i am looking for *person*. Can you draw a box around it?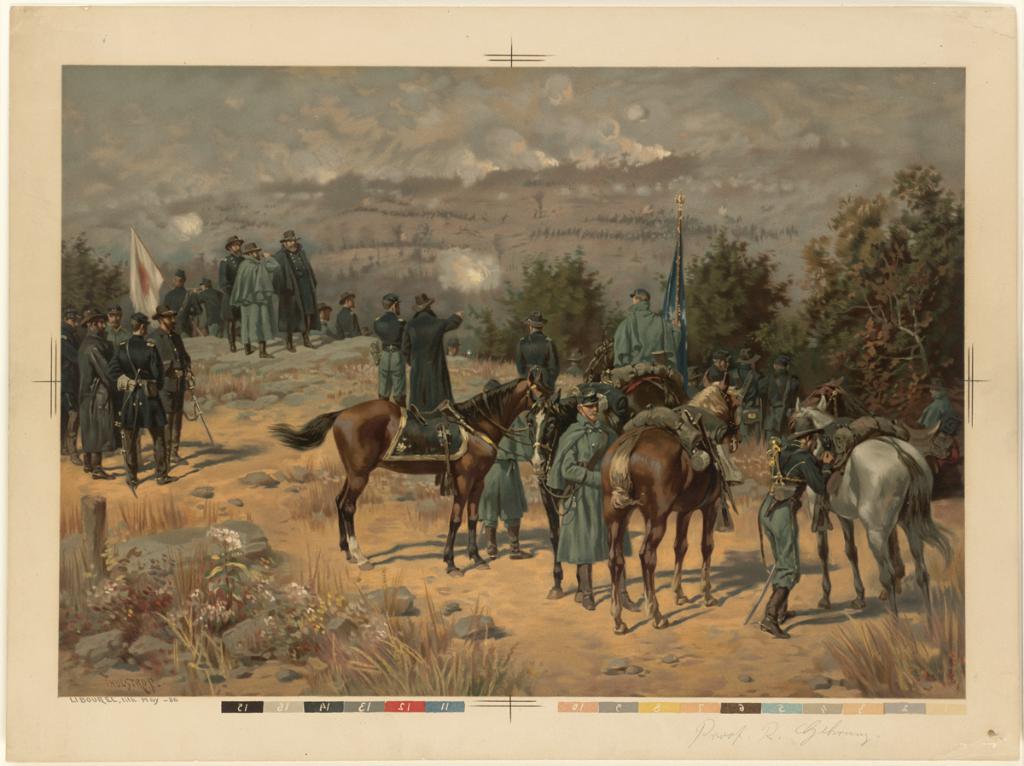
Sure, the bounding box is (x1=401, y1=292, x2=465, y2=415).
